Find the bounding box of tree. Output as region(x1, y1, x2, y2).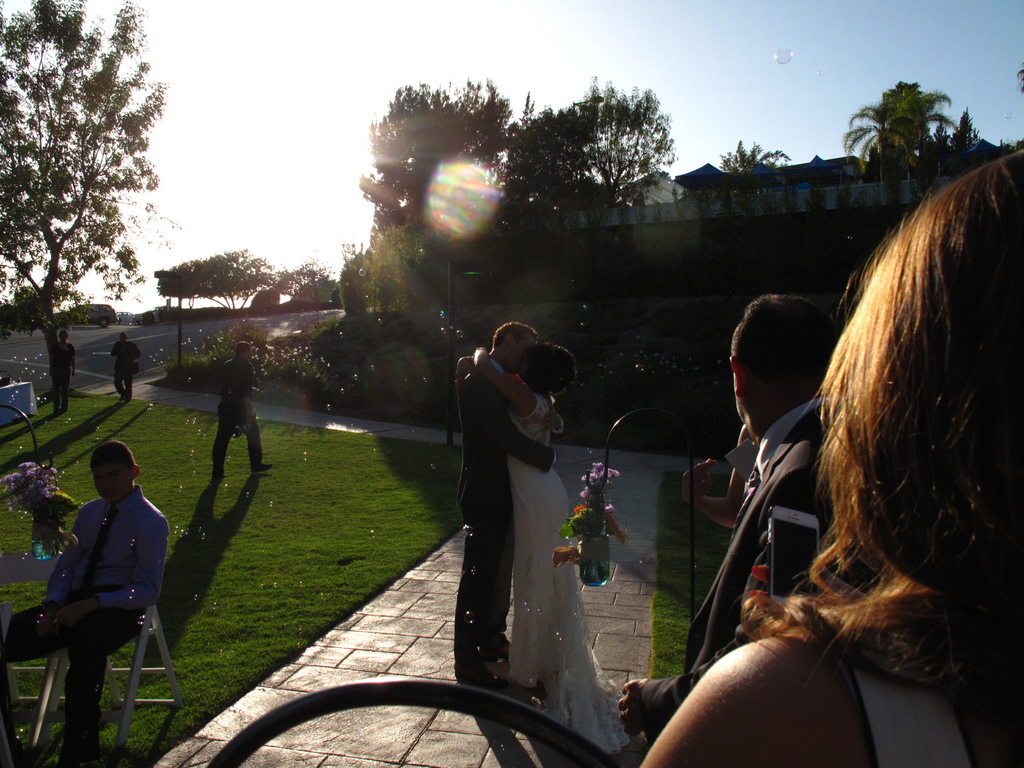
region(0, 0, 161, 419).
